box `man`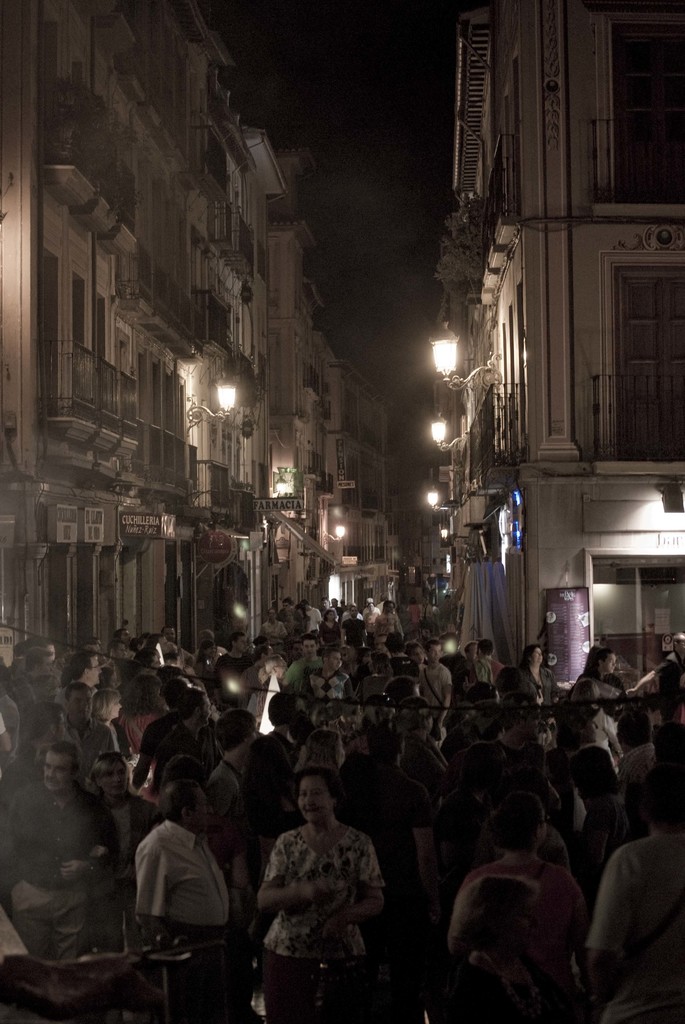
region(627, 633, 684, 689)
